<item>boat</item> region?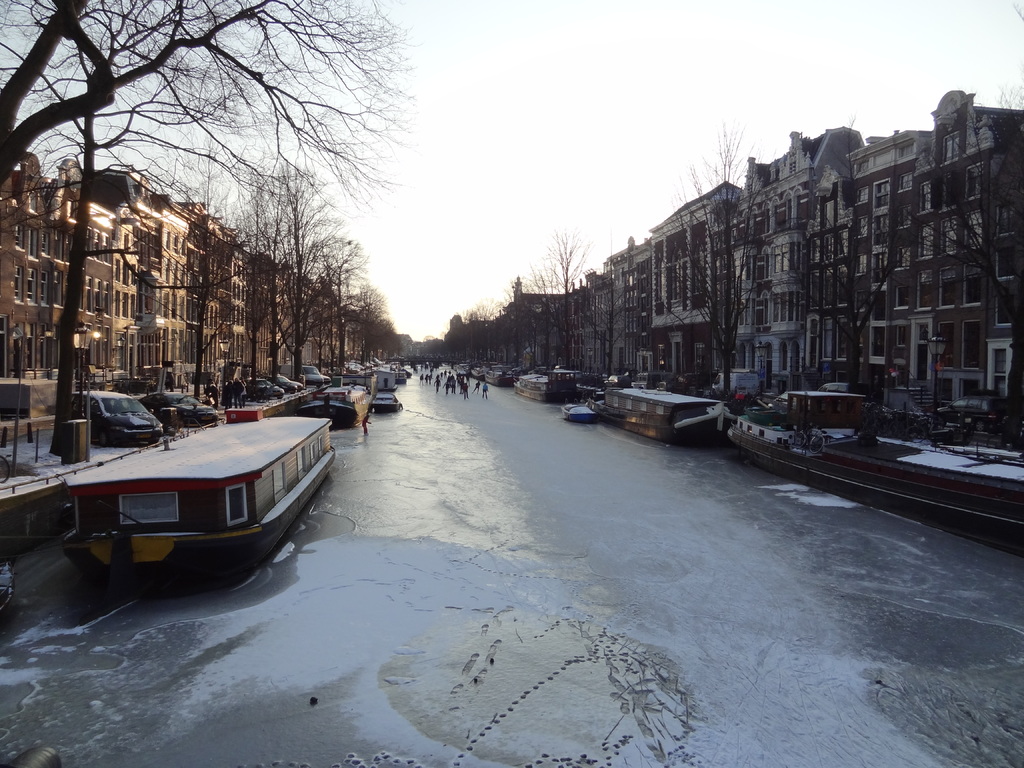
<region>510, 364, 589, 406</region>
